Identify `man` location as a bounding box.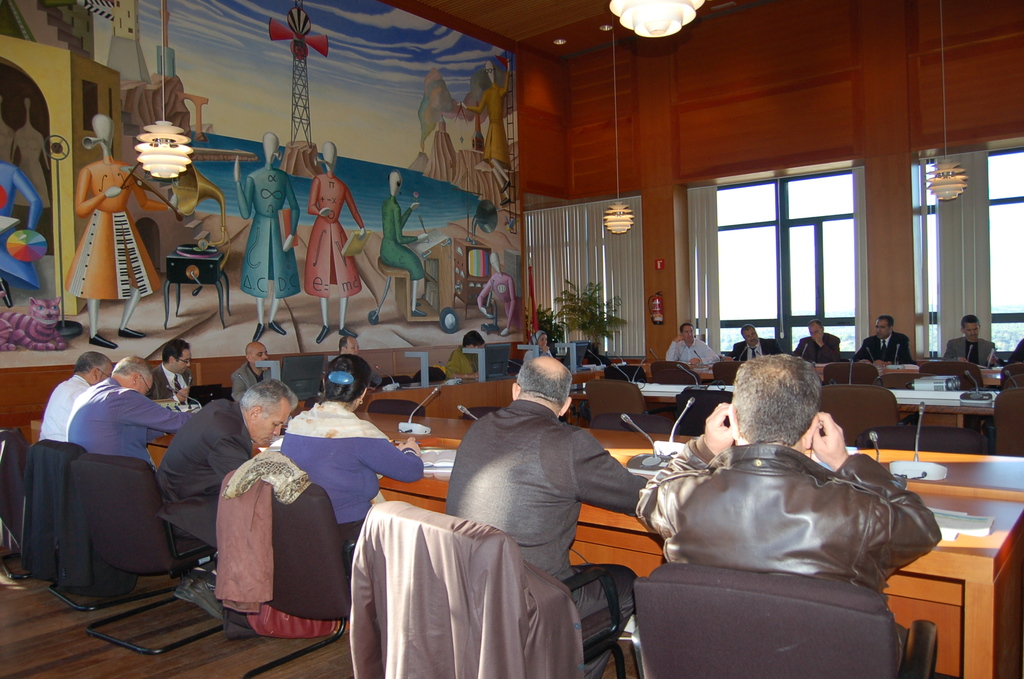
[x1=661, y1=323, x2=719, y2=368].
